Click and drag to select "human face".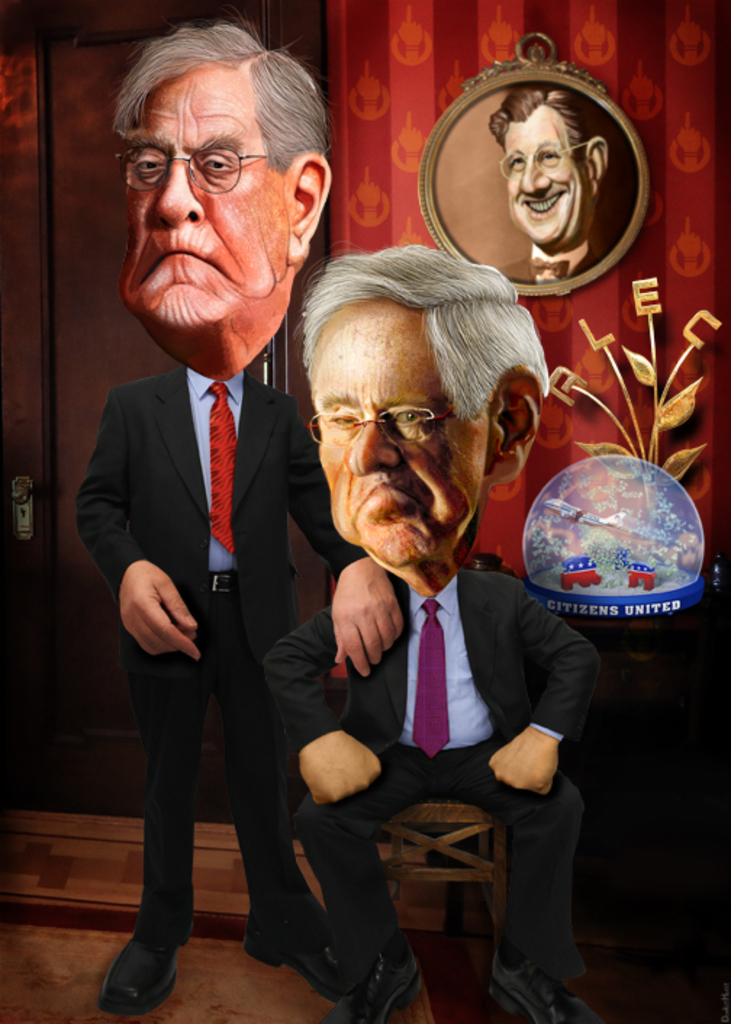
Selection: [left=112, top=54, right=277, bottom=321].
